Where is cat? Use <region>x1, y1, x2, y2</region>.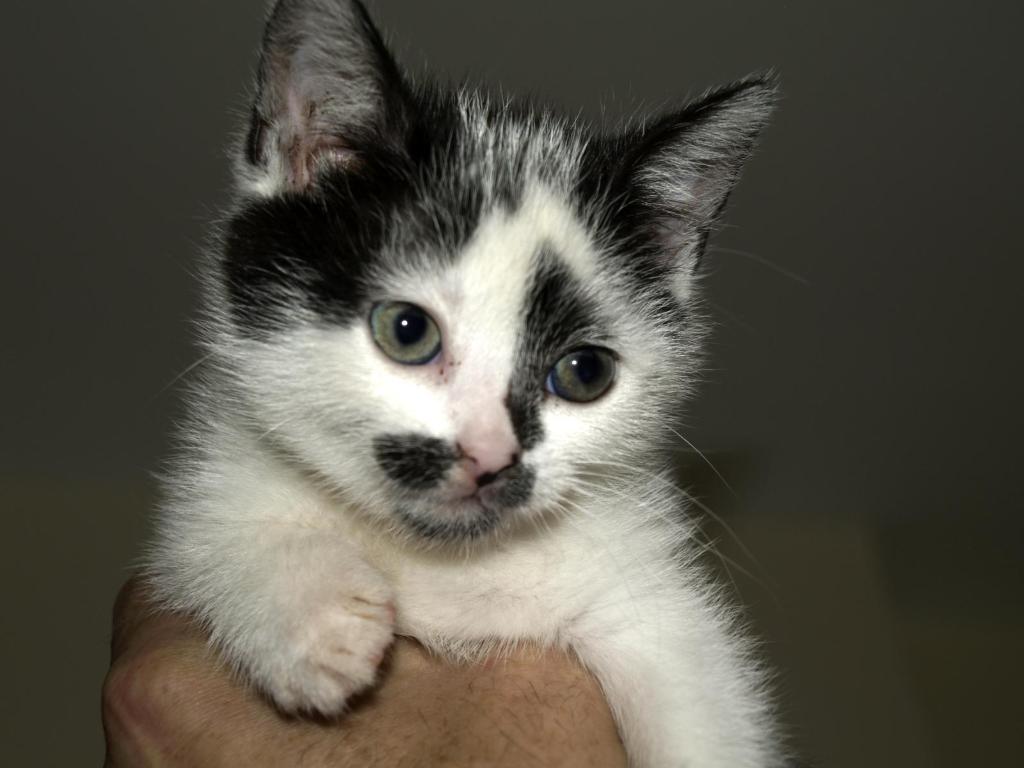
<region>88, 0, 826, 767</region>.
